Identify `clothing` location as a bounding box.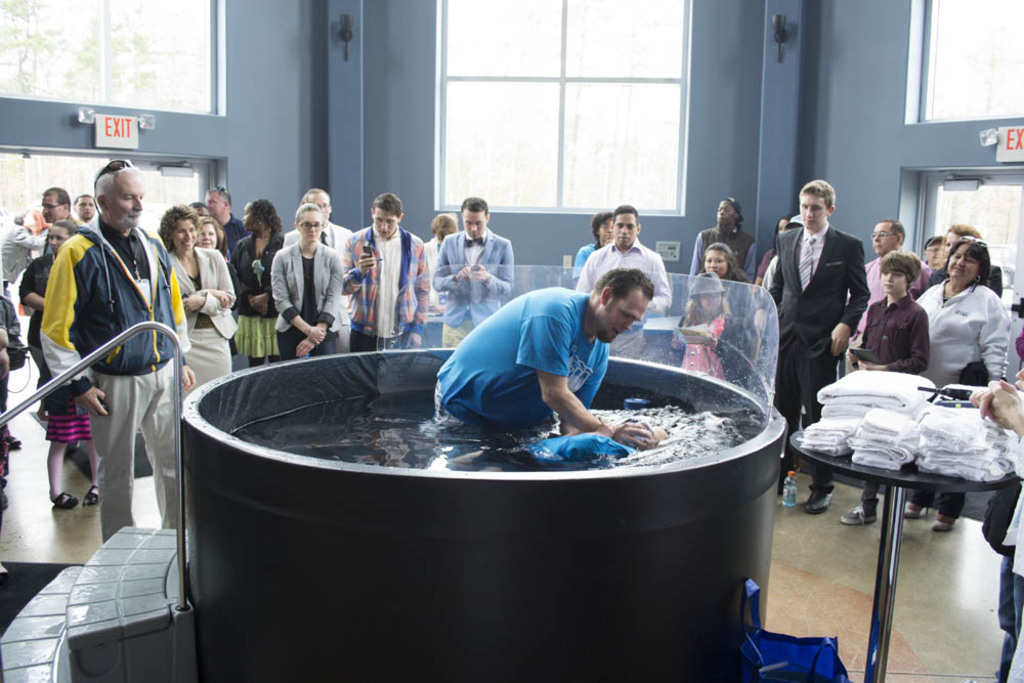
box(571, 237, 673, 321).
